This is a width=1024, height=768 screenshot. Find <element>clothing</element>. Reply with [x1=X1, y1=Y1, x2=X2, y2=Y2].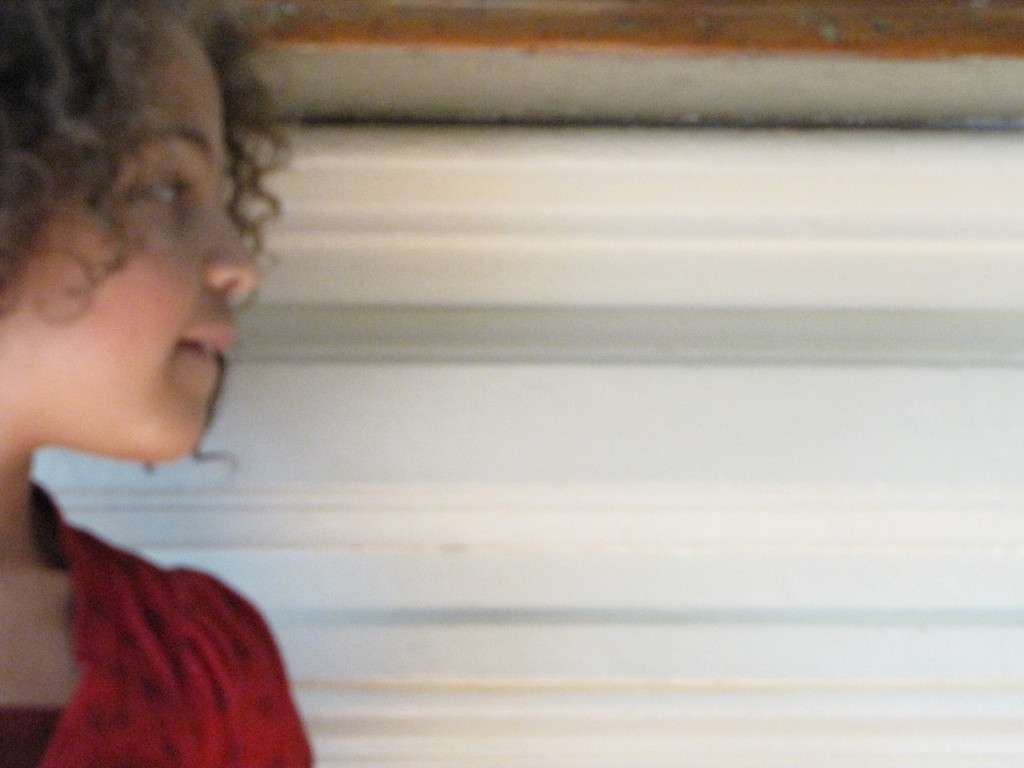
[x1=0, y1=480, x2=311, y2=767].
